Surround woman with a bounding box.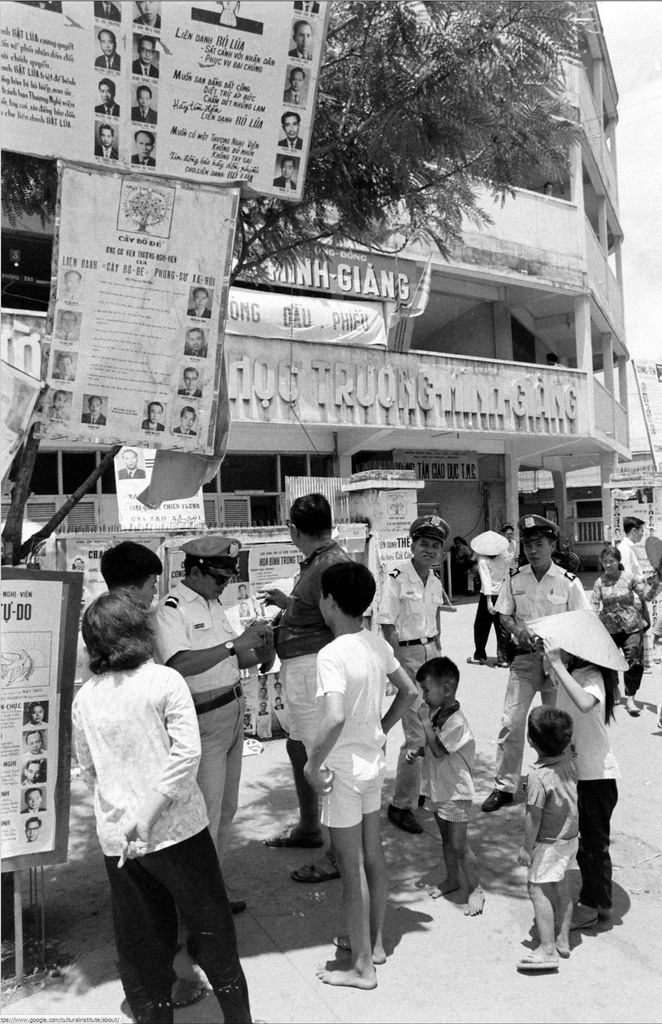
(590, 546, 650, 715).
